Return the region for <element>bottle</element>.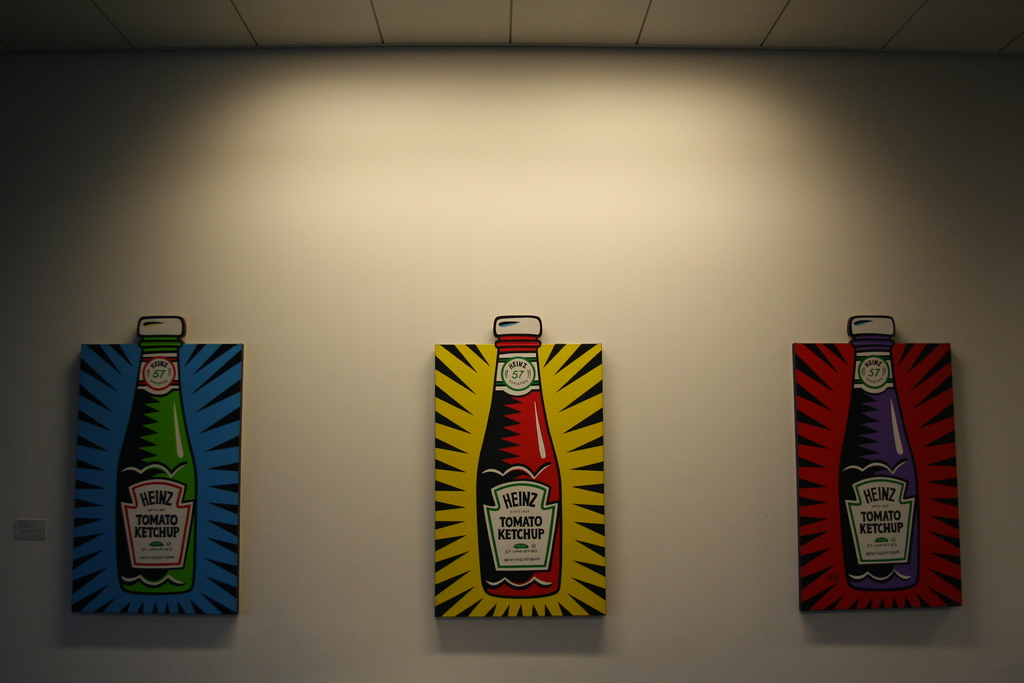
(476, 317, 561, 600).
